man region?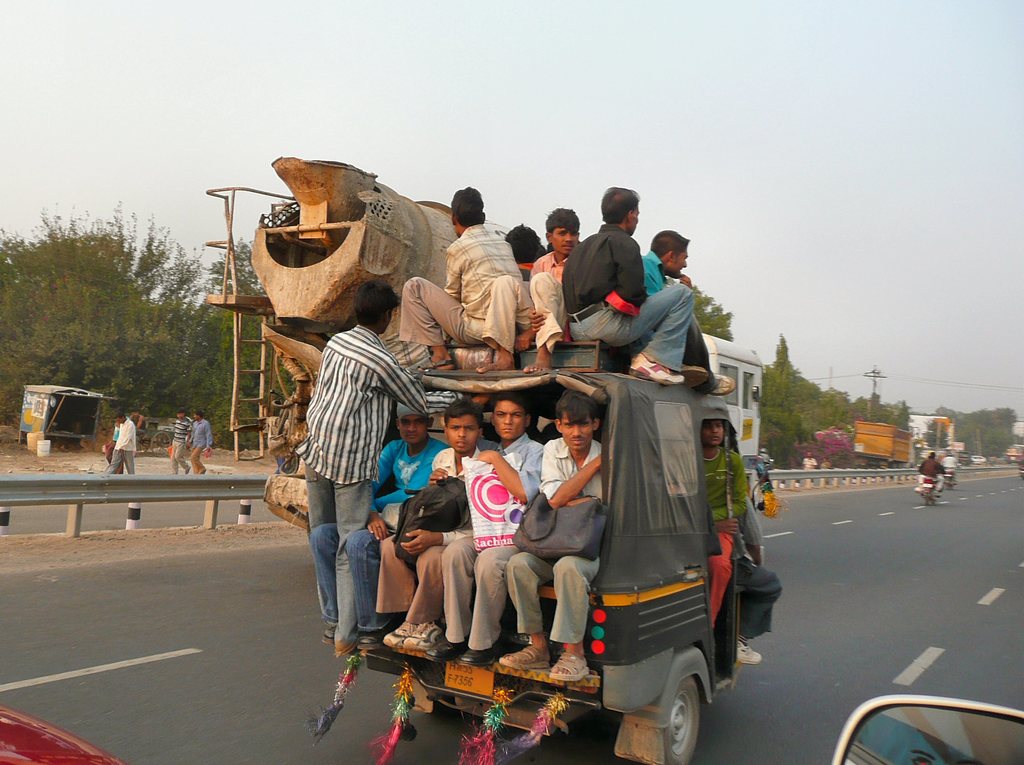
select_region(645, 234, 737, 400)
